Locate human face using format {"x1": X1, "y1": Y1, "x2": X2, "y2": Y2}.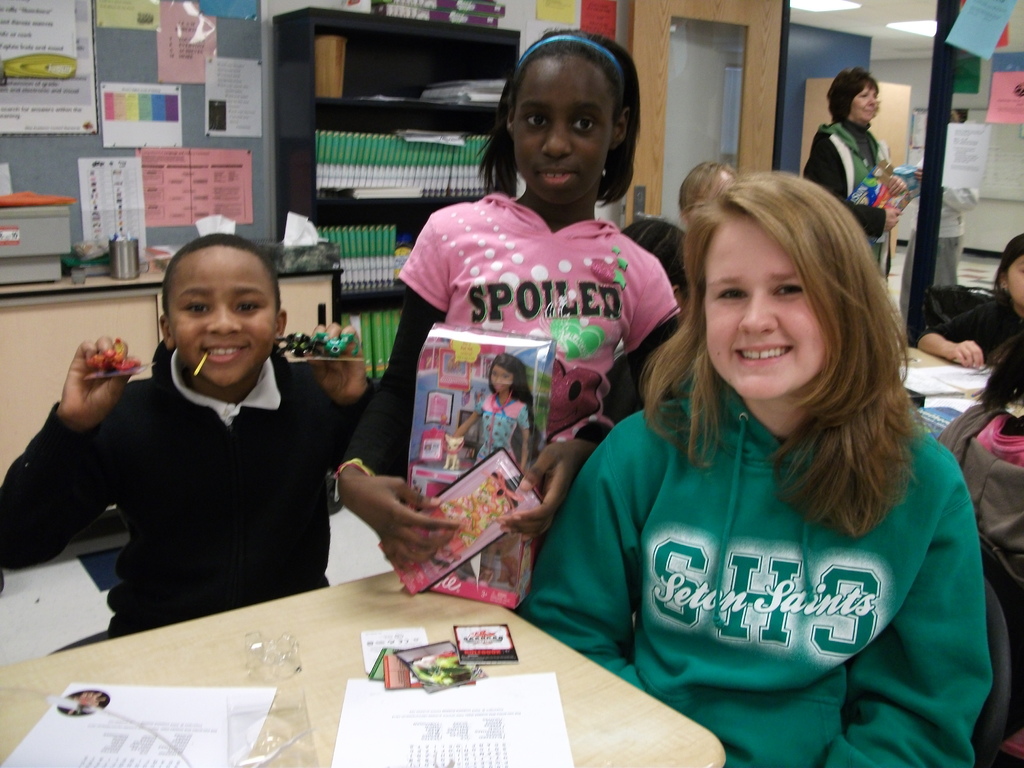
{"x1": 513, "y1": 60, "x2": 615, "y2": 205}.
